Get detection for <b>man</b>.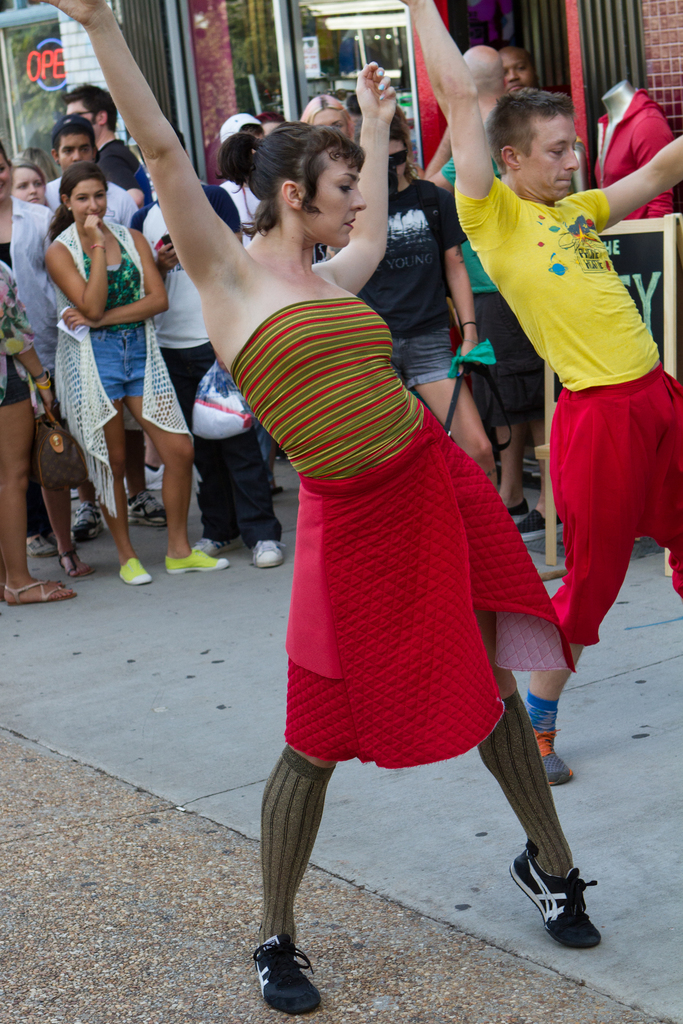
Detection: bbox(494, 39, 564, 408).
